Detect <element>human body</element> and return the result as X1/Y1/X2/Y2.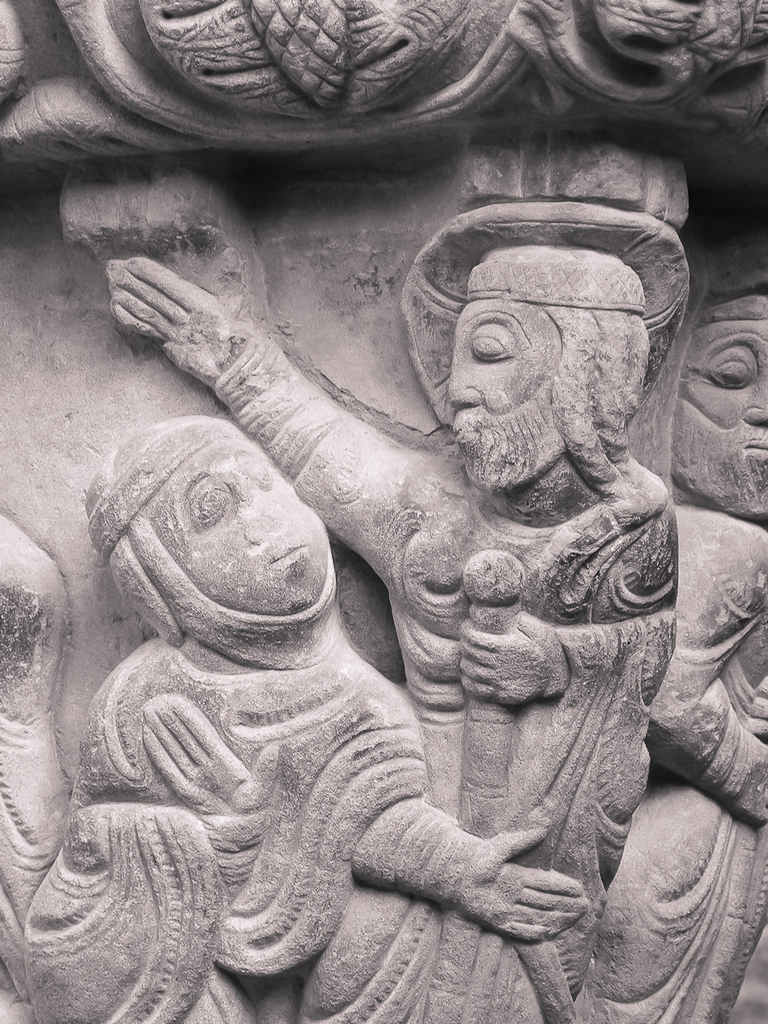
79/417/591/1019.
